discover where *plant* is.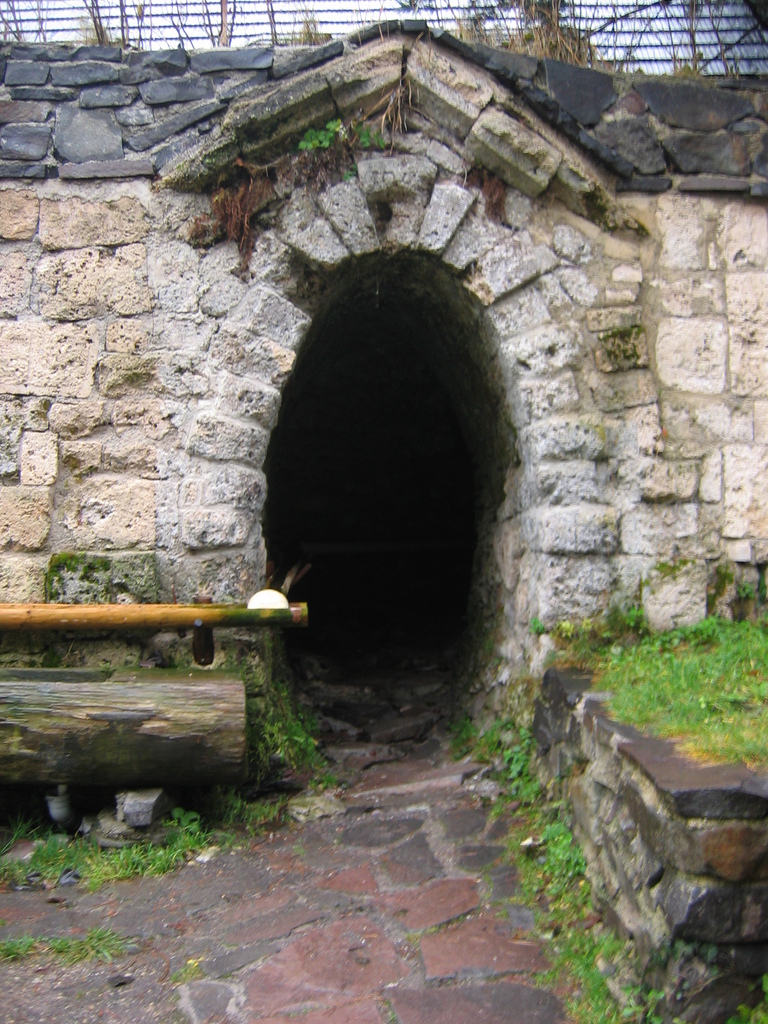
Discovered at l=45, t=925, r=128, b=962.
